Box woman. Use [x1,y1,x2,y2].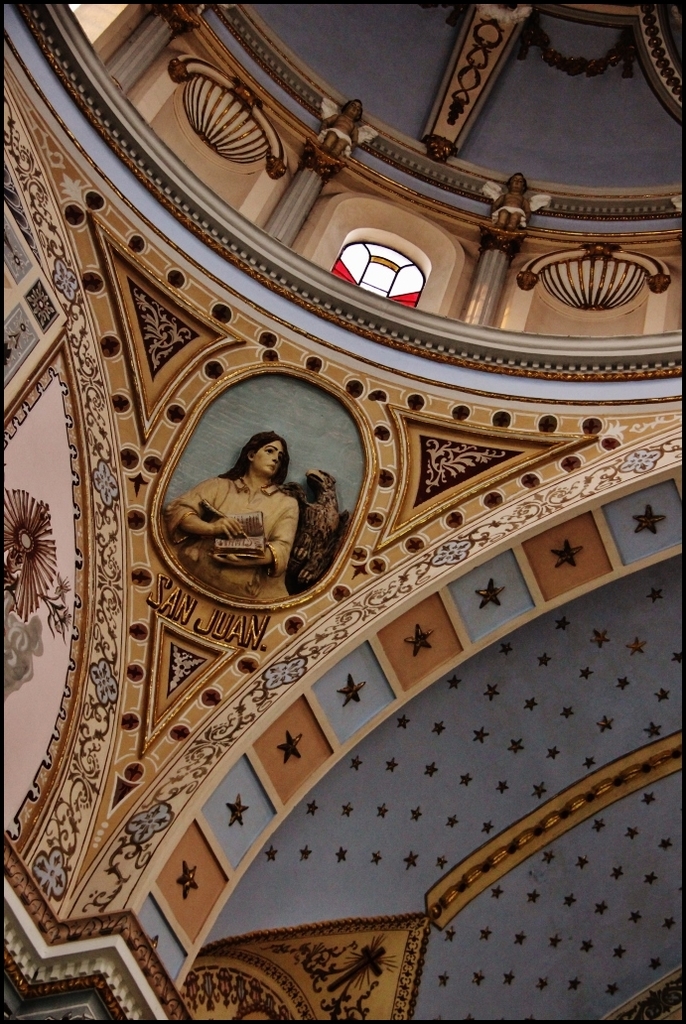
[182,410,337,592].
